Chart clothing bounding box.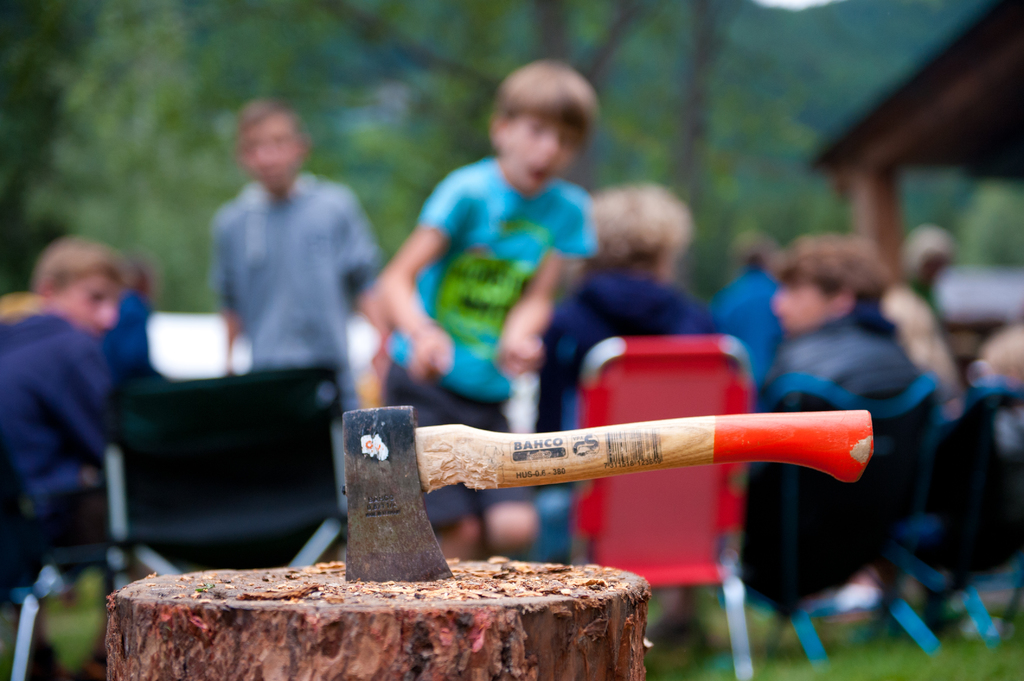
Charted: Rect(0, 296, 131, 523).
